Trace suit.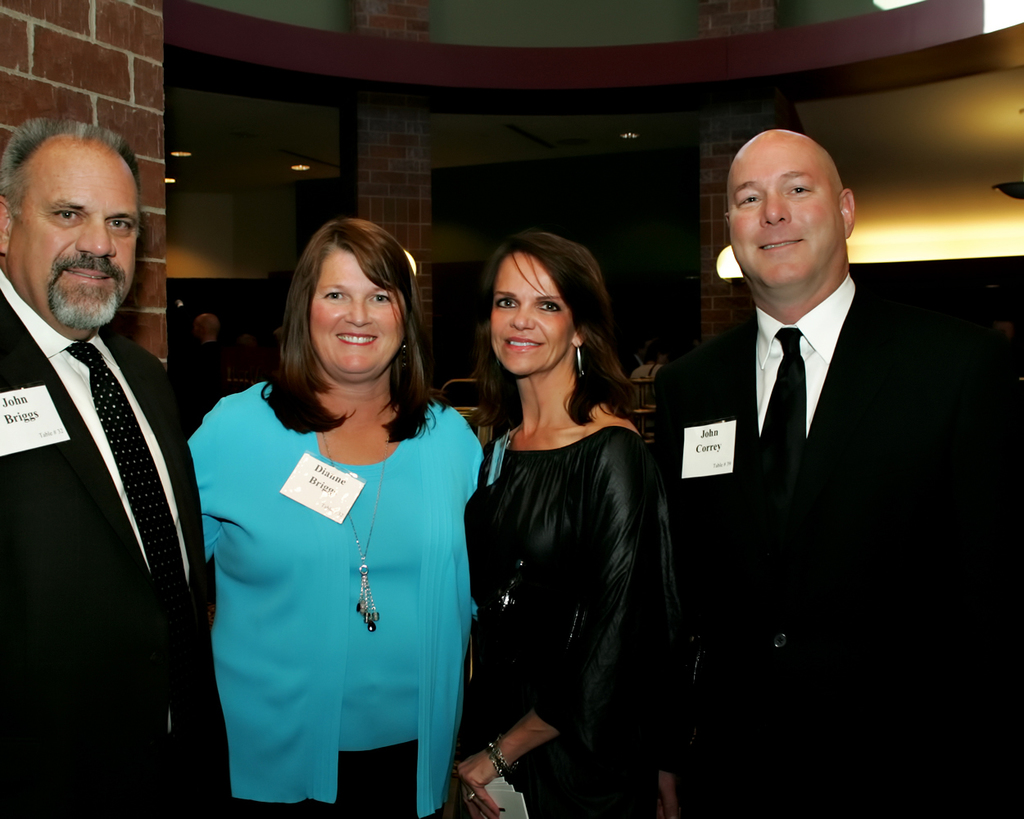
Traced to BBox(649, 150, 996, 767).
